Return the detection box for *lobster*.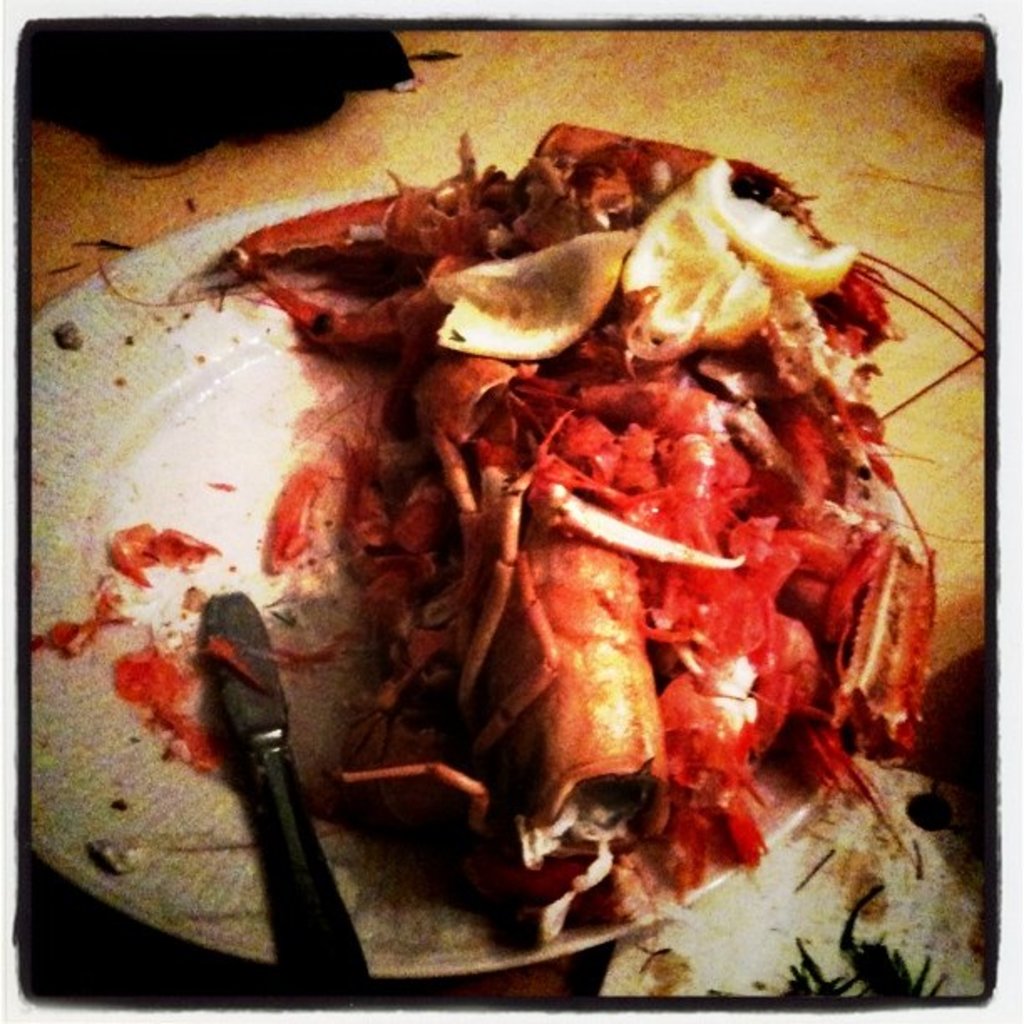
select_region(72, 124, 982, 954).
